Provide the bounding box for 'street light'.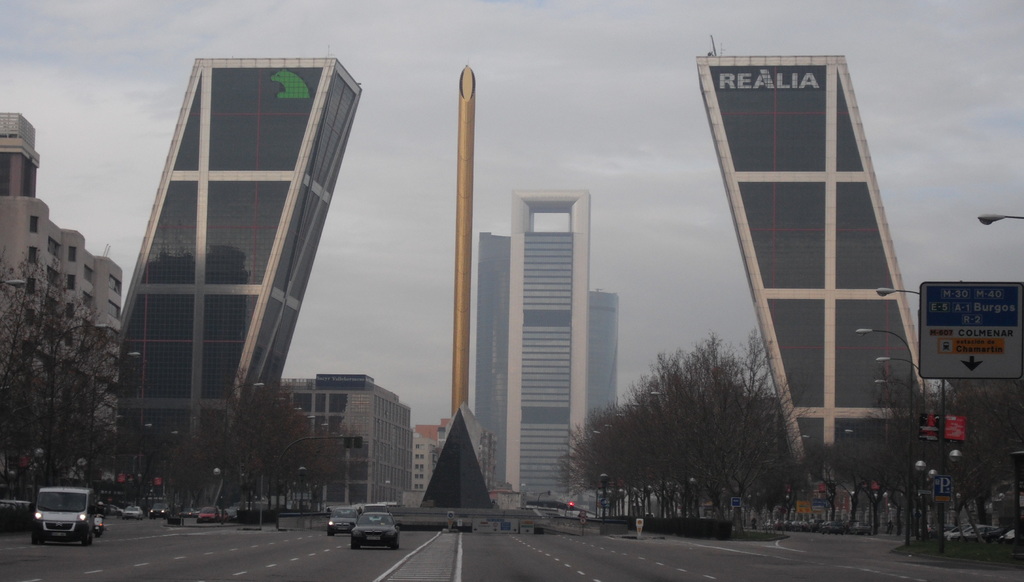
x1=49, y1=322, x2=109, y2=483.
